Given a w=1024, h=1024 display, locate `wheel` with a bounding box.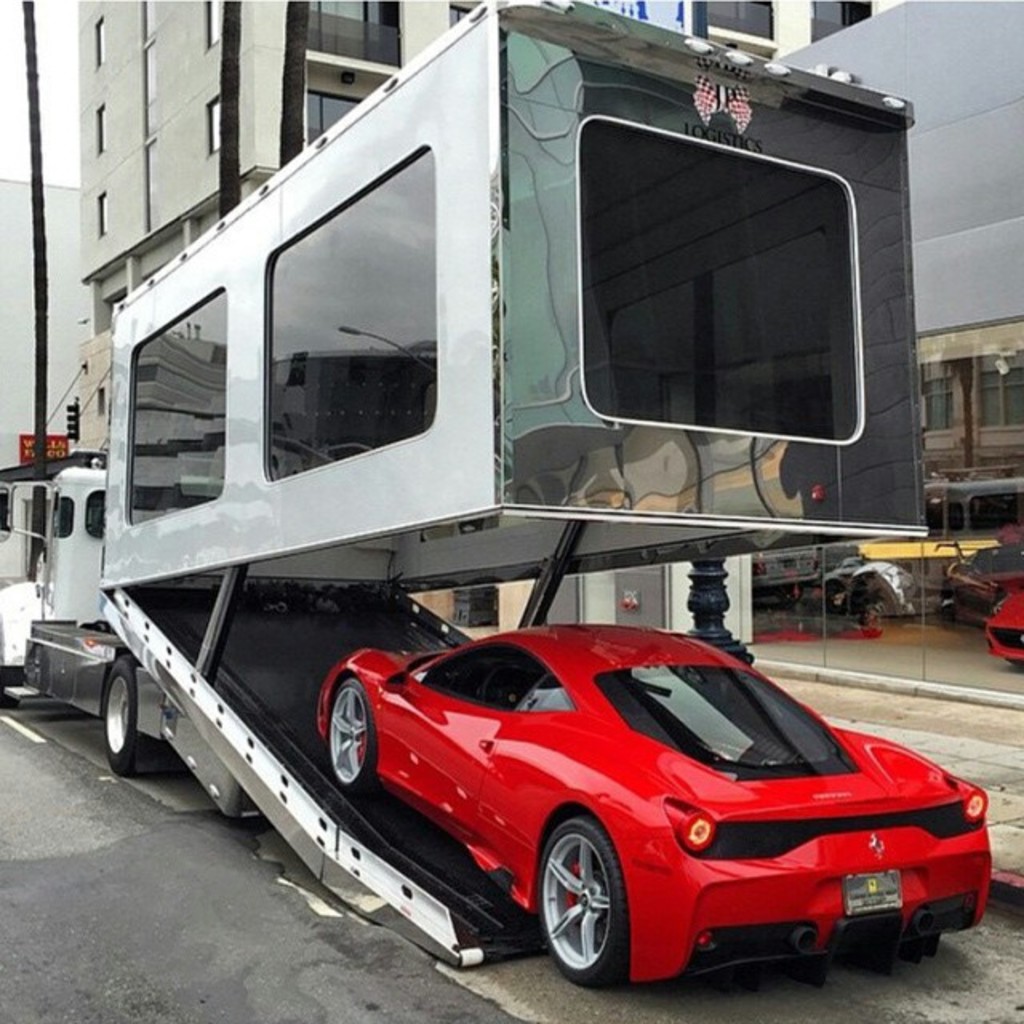
Located: locate(99, 654, 178, 771).
